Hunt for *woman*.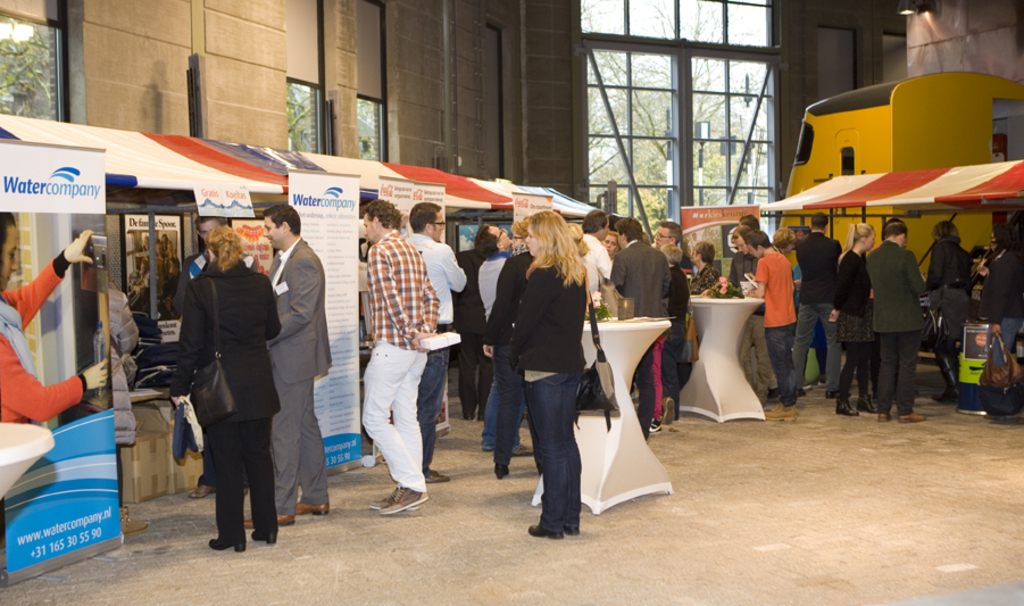
Hunted down at locate(169, 224, 283, 551).
